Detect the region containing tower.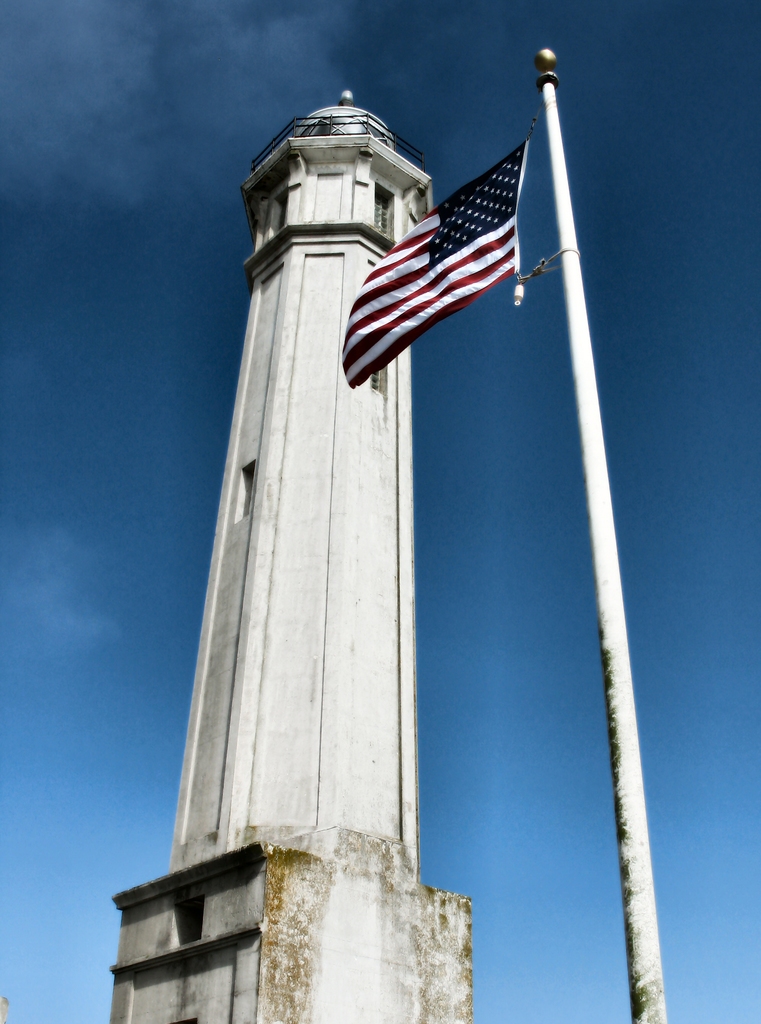
[left=134, top=65, right=543, bottom=961].
